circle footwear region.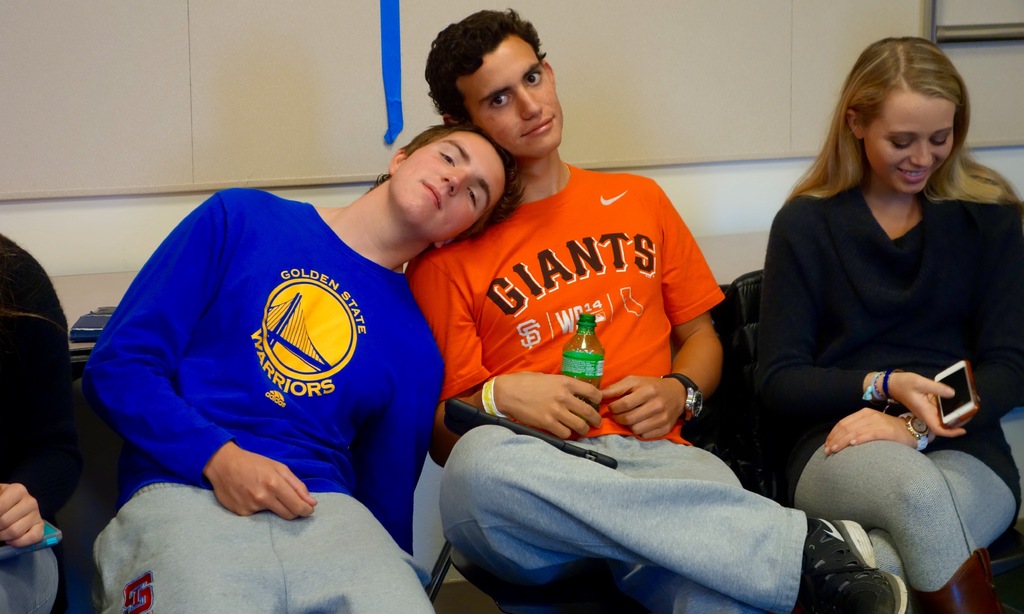
Region: 796, 519, 909, 613.
